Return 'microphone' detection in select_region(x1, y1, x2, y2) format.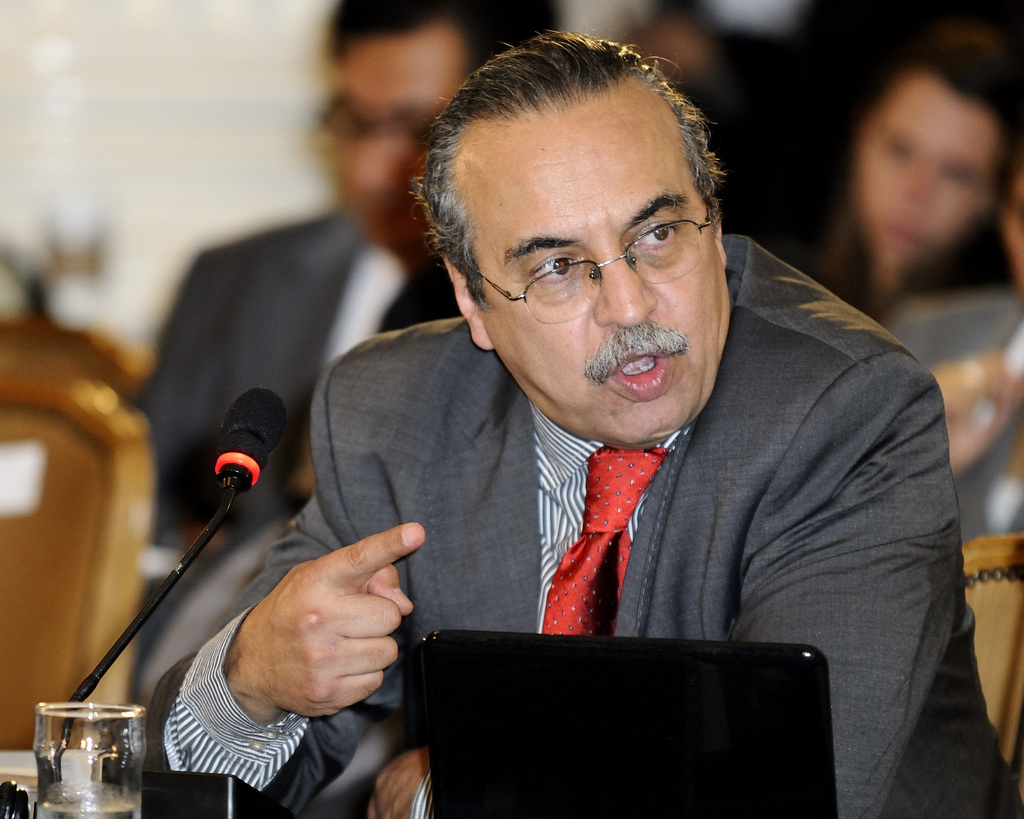
select_region(182, 406, 280, 525).
